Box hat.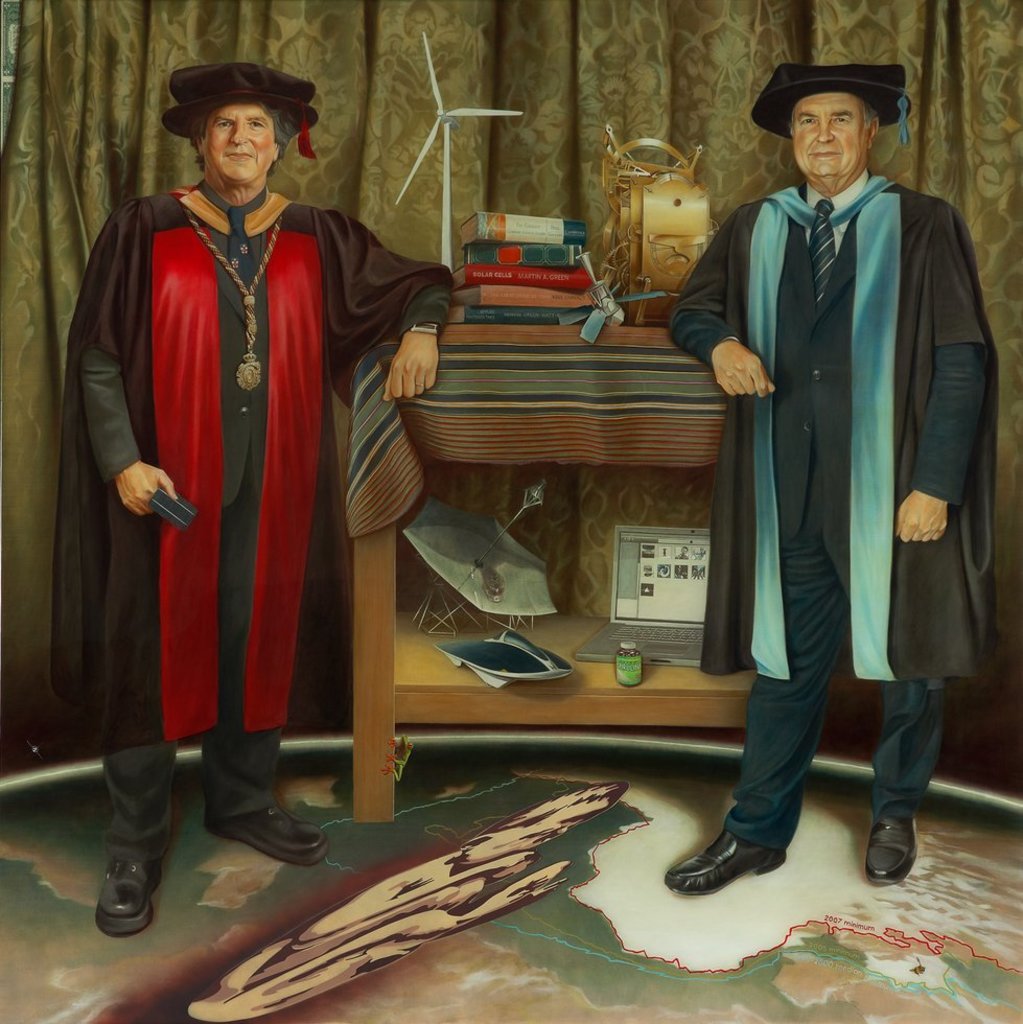
box=[166, 61, 323, 161].
